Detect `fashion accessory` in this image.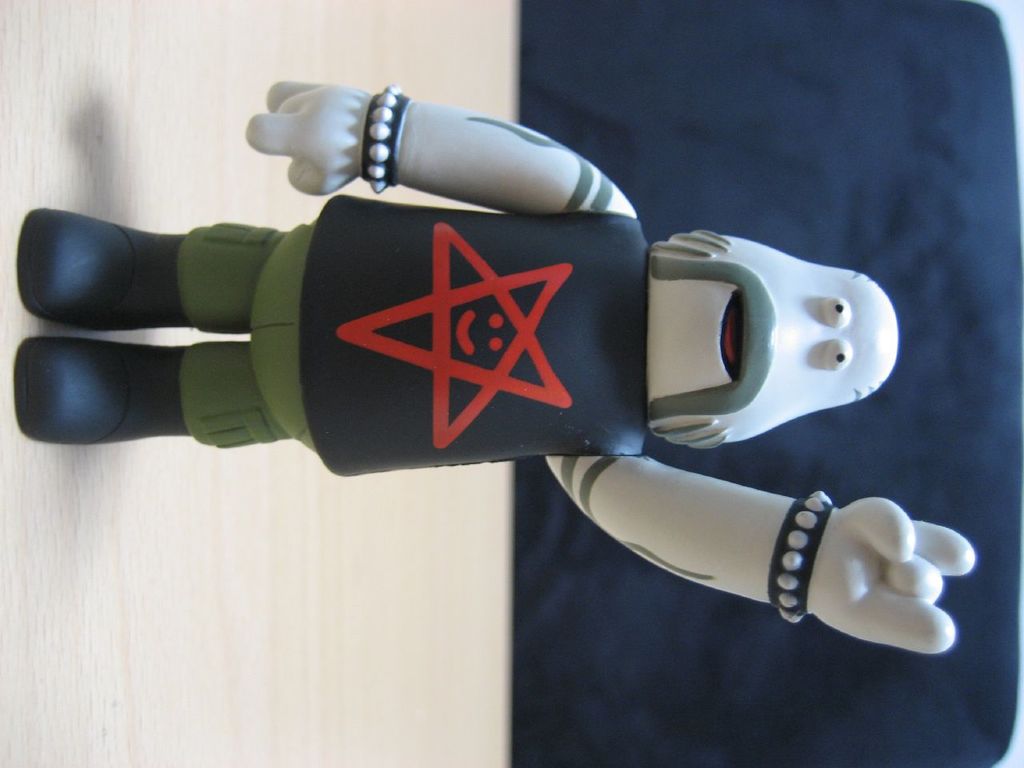
Detection: select_region(364, 86, 411, 194).
